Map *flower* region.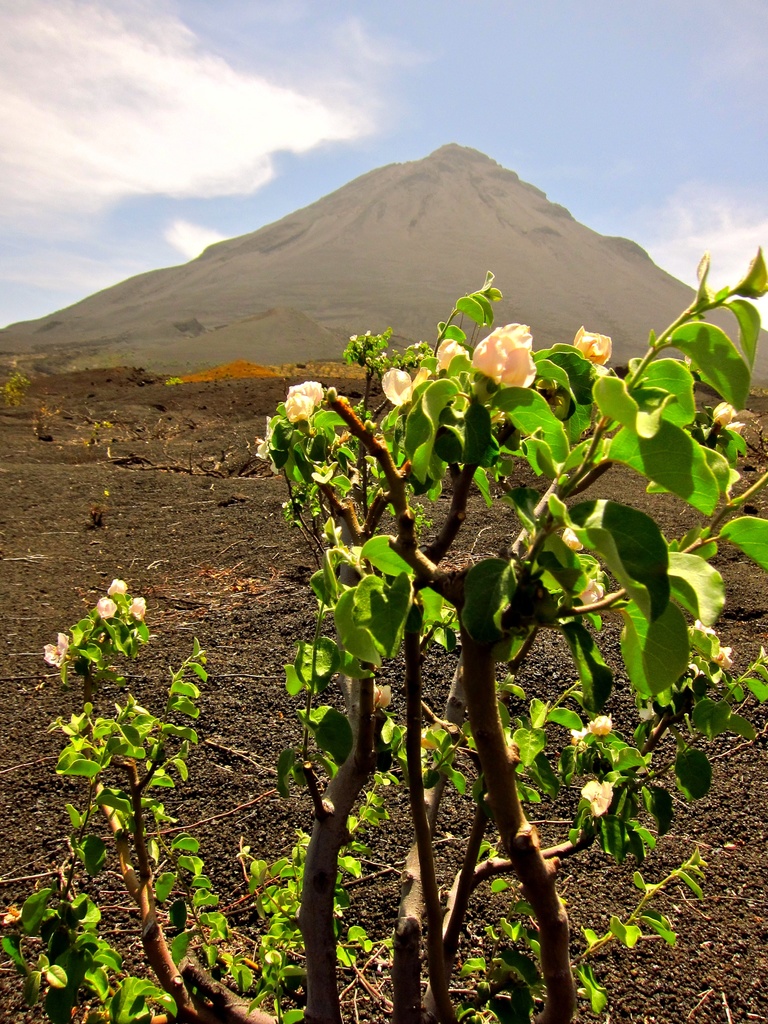
Mapped to crop(285, 378, 320, 428).
